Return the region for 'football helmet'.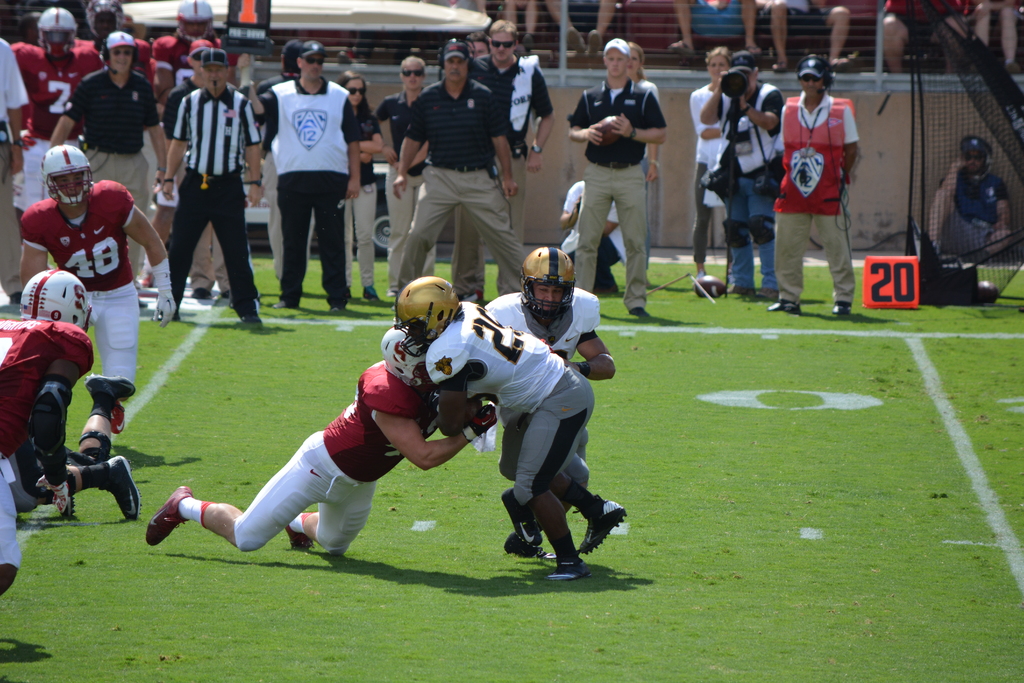
bbox=[35, 137, 94, 210].
